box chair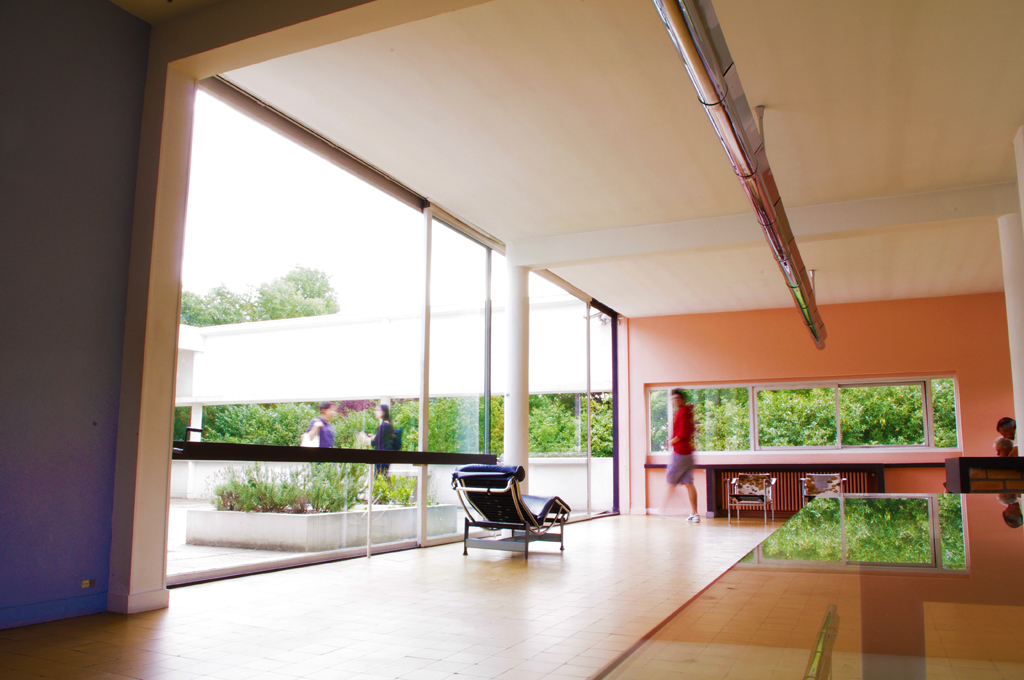
bbox(466, 469, 585, 570)
